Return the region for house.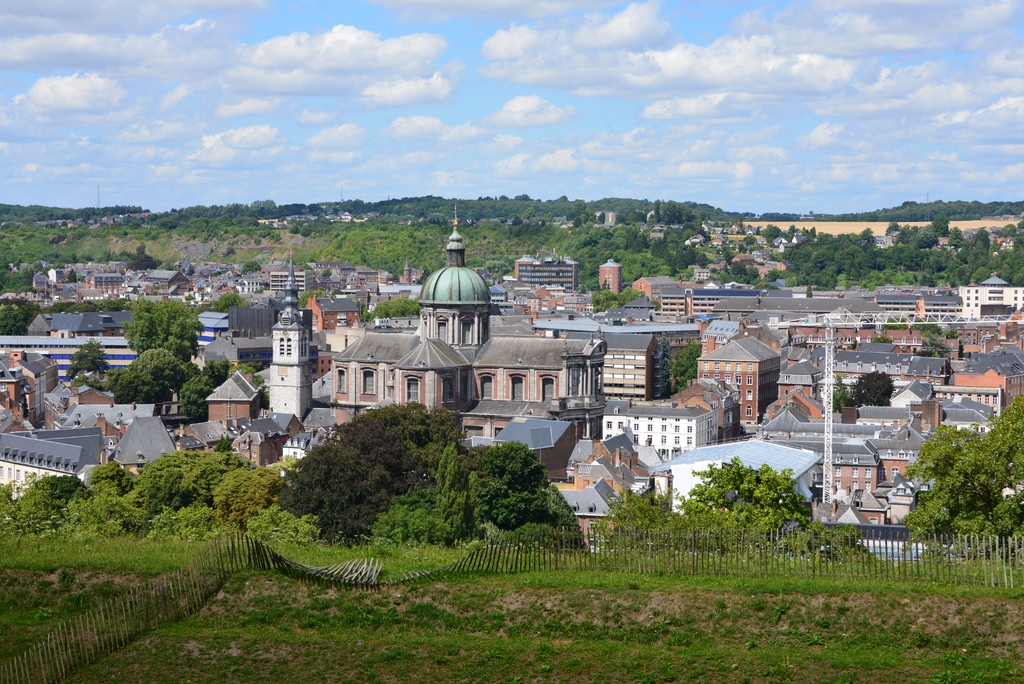
(left=705, top=288, right=884, bottom=322).
